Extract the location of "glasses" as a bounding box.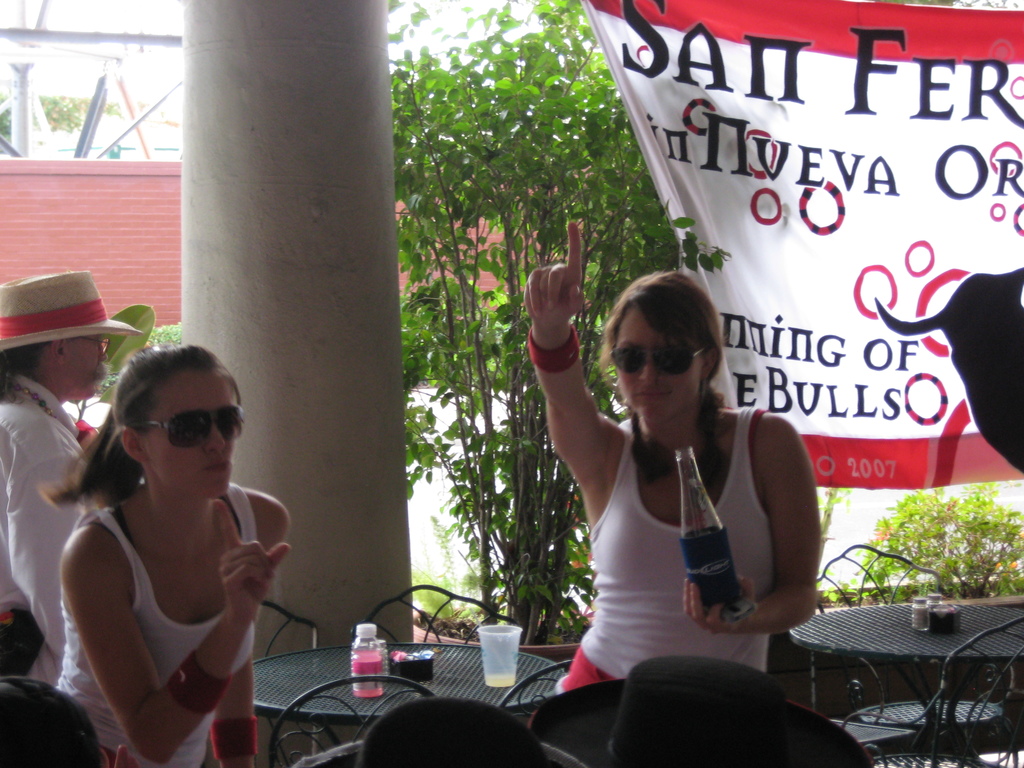
<box>81,334,115,351</box>.
